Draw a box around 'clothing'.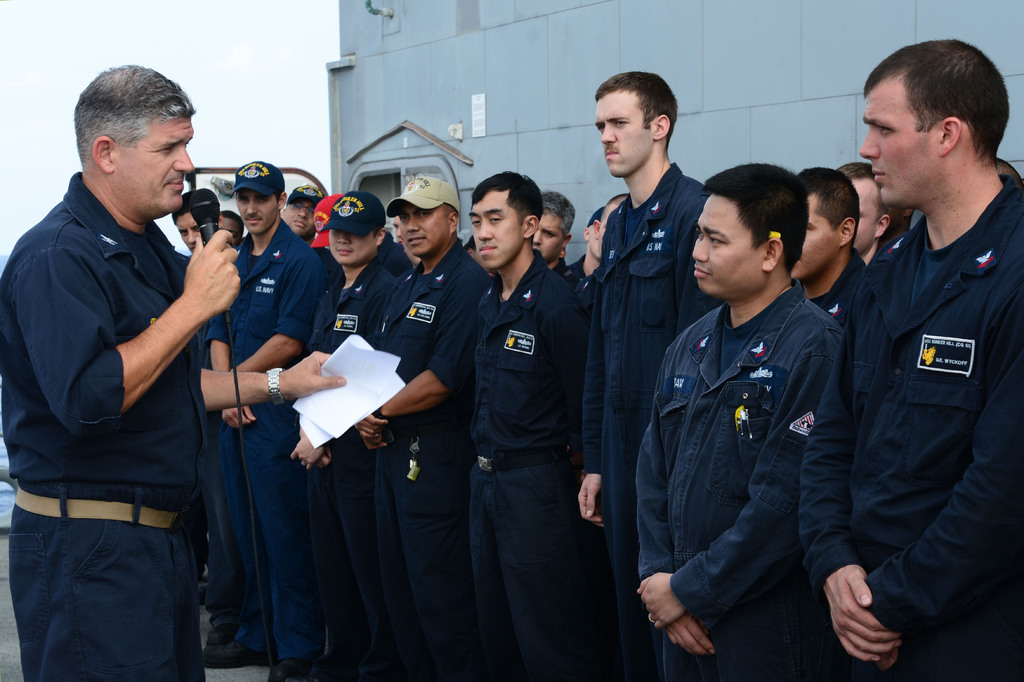
BBox(299, 264, 404, 676).
